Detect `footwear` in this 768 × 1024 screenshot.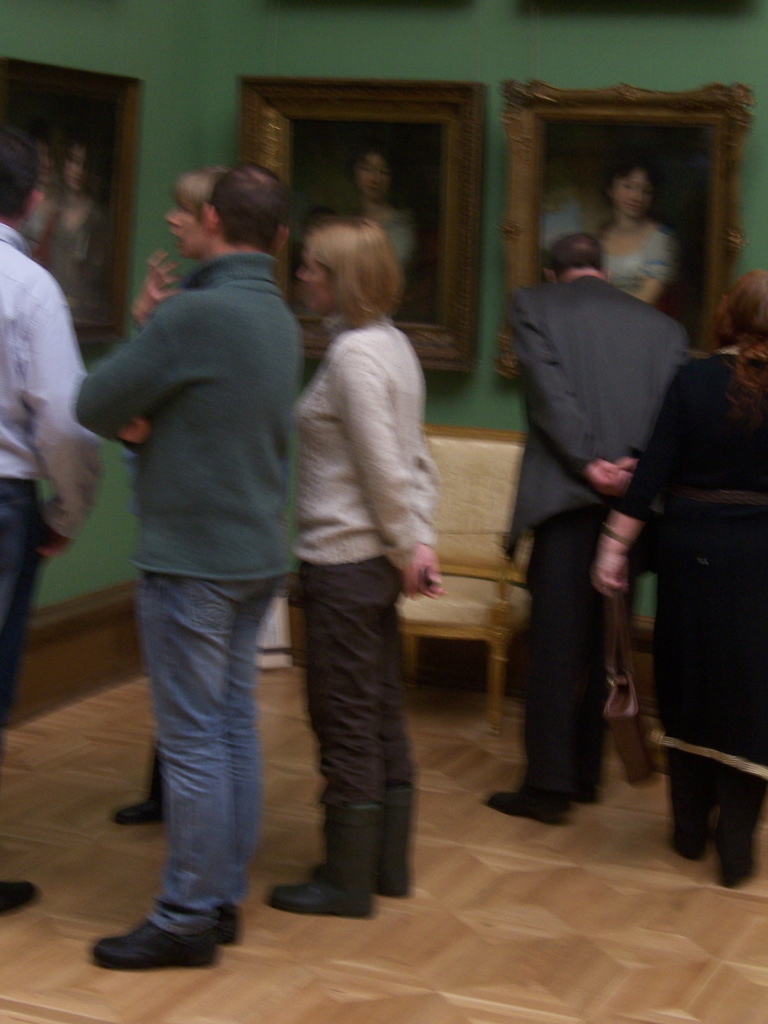
Detection: (left=566, top=779, right=599, bottom=806).
